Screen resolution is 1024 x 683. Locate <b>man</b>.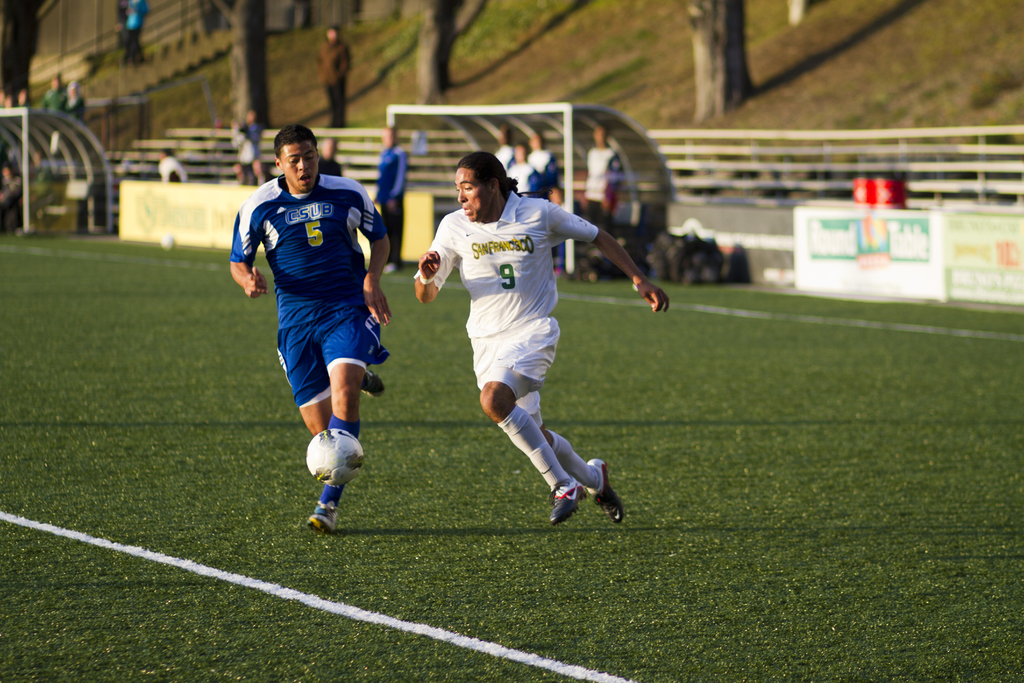
45:72:70:112.
